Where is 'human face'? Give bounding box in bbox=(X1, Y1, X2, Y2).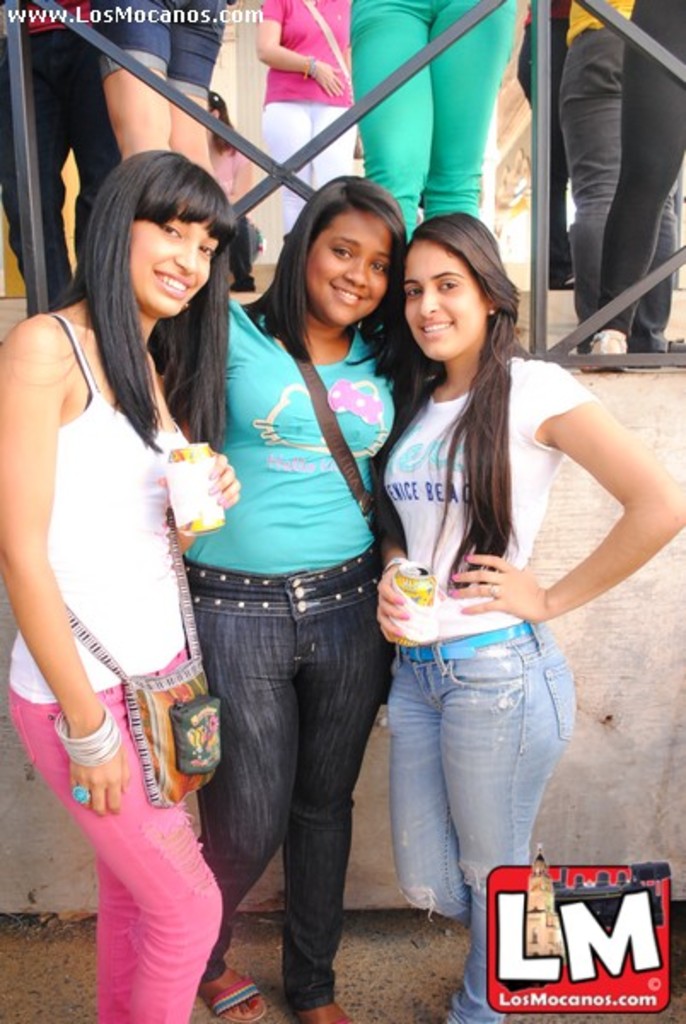
bbox=(304, 213, 387, 324).
